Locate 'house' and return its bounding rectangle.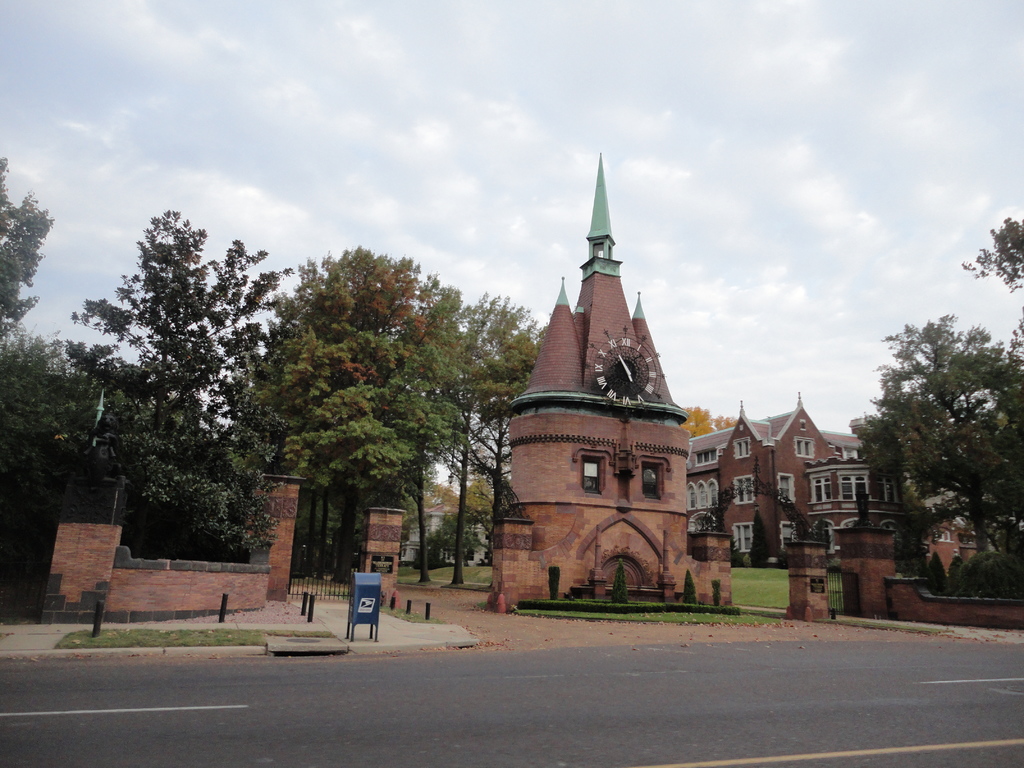
locate(689, 378, 1001, 573).
